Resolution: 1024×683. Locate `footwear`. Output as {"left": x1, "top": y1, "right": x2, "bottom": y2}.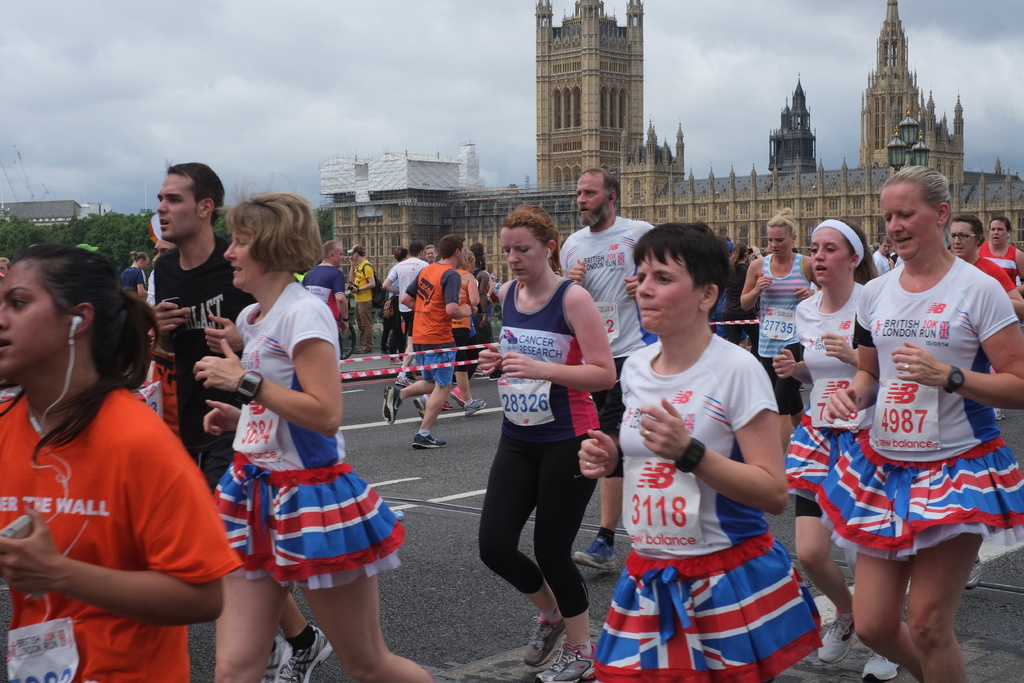
{"left": 525, "top": 602, "right": 565, "bottom": 670}.
